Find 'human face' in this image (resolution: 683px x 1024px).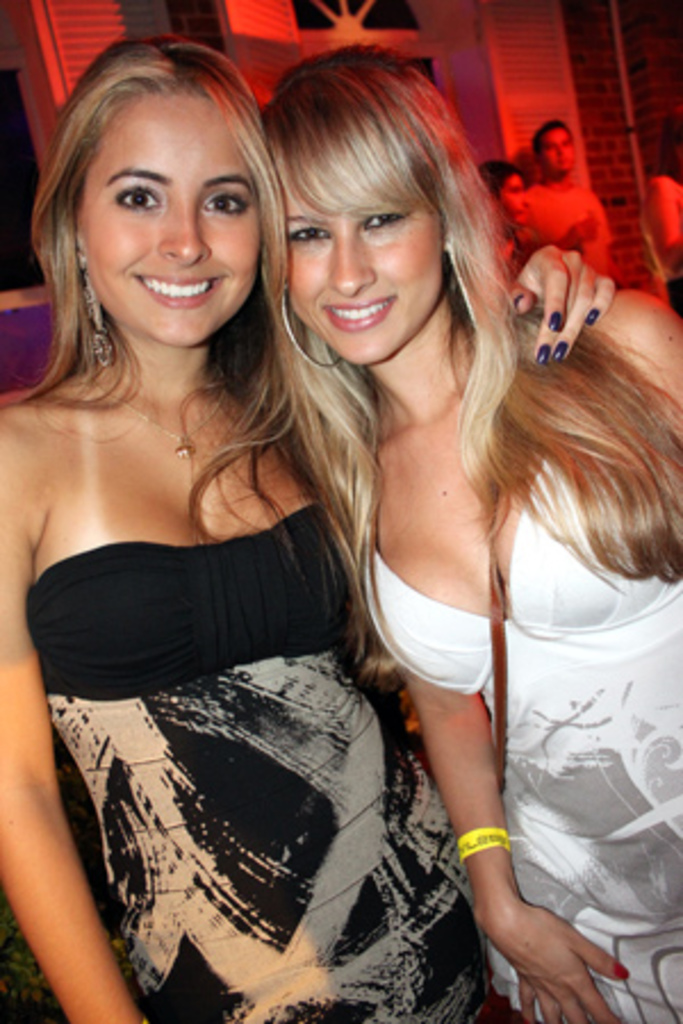
489 180 540 230.
